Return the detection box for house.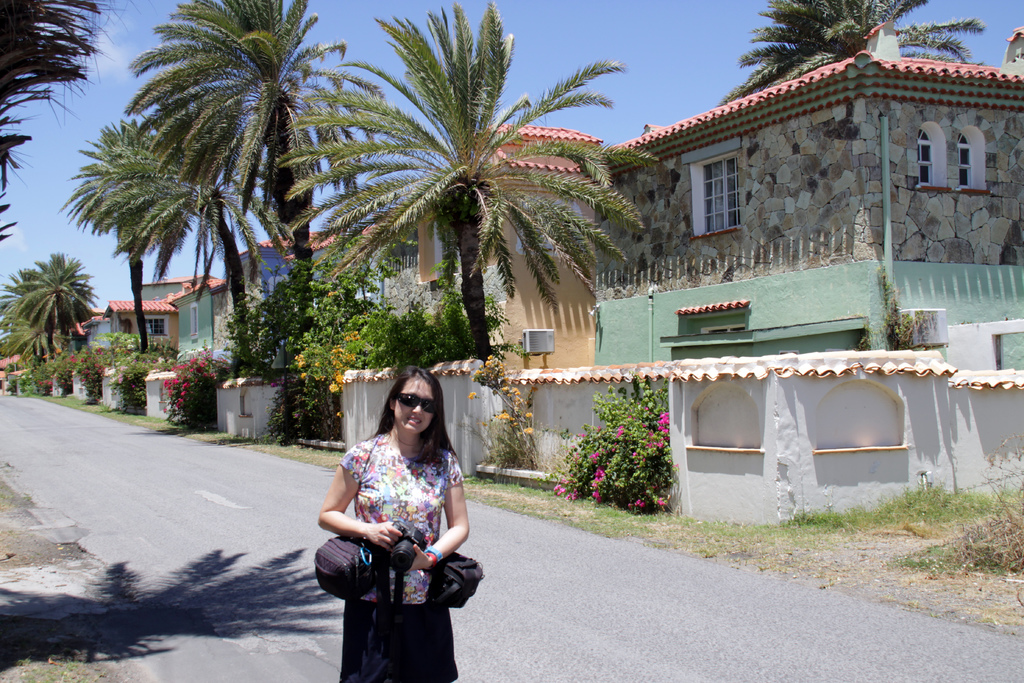
l=68, t=314, r=114, b=350.
